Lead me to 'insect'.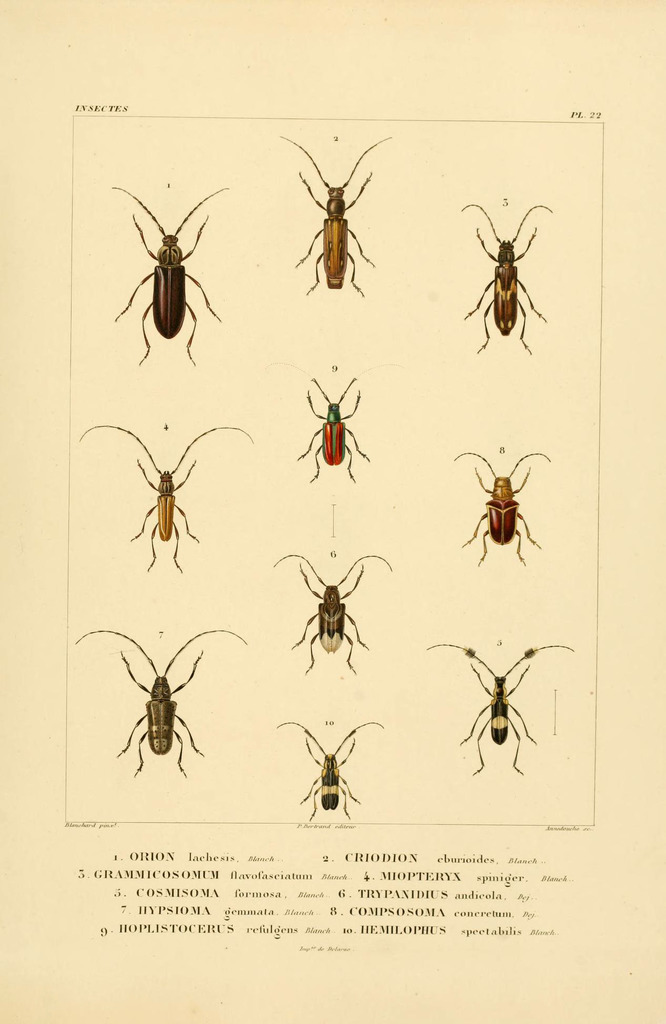
Lead to <bbox>270, 552, 396, 676</bbox>.
